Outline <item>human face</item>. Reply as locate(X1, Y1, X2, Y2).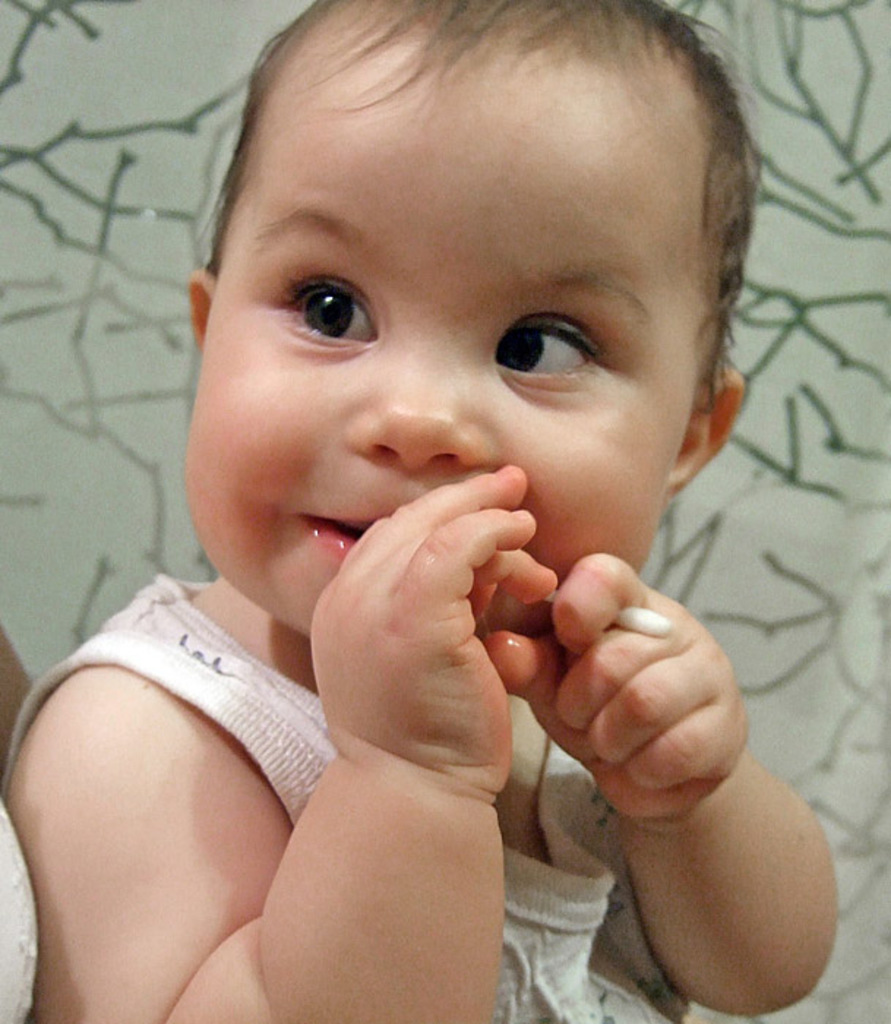
locate(176, 35, 691, 633).
